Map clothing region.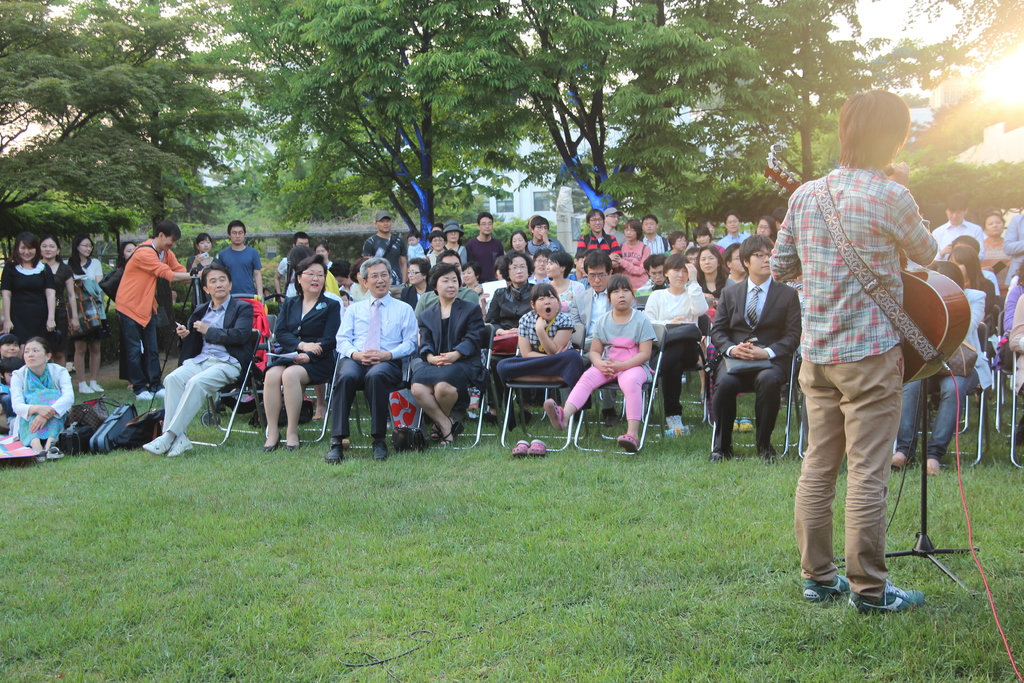
Mapped to crop(75, 254, 111, 322).
